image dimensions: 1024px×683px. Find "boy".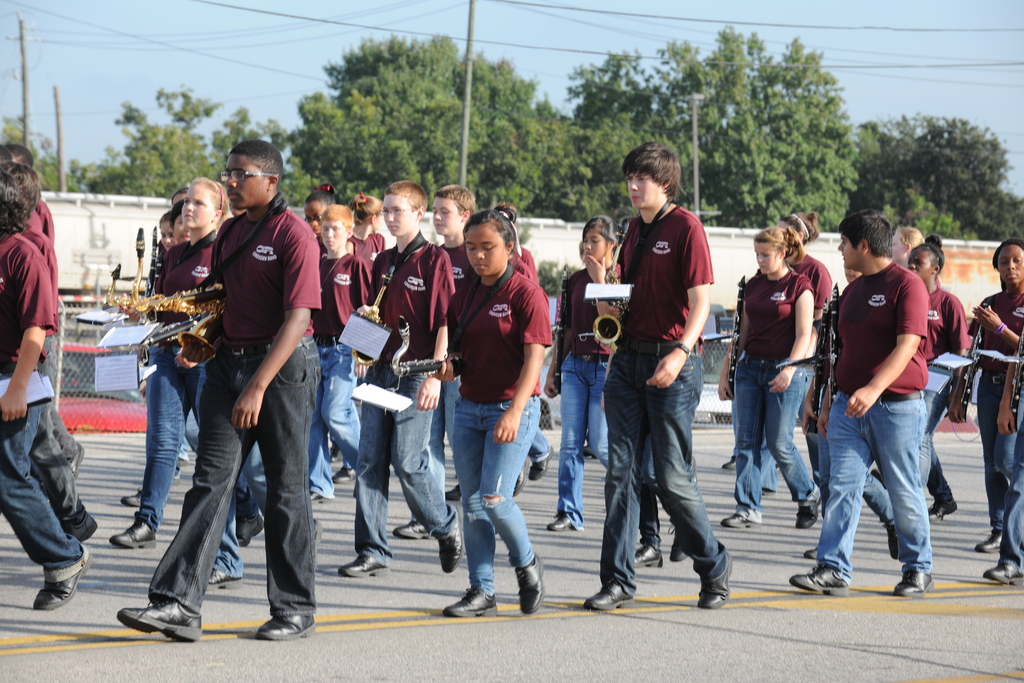
<bbox>115, 142, 313, 645</bbox>.
